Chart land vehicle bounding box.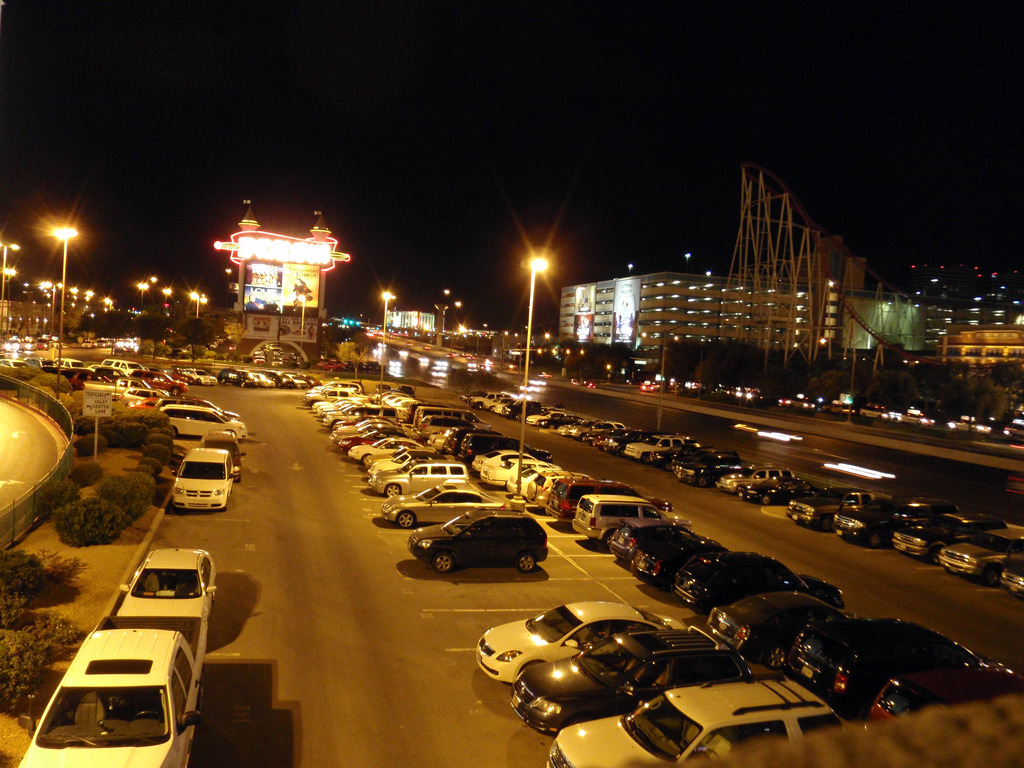
Charted: x1=644, y1=379, x2=650, y2=392.
